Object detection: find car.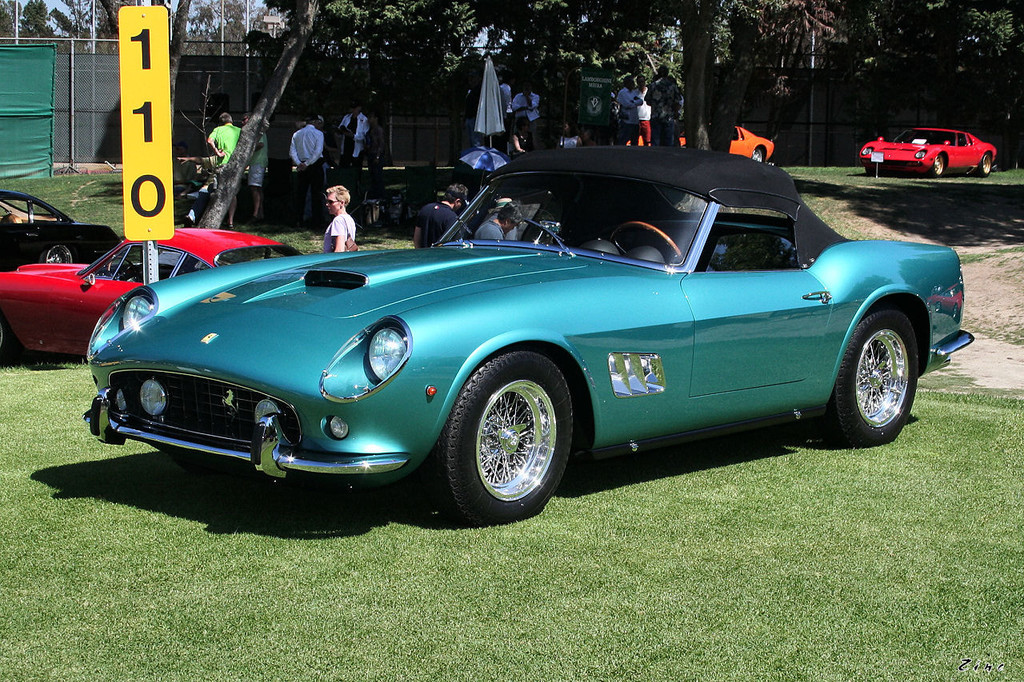
pyautogui.locateOnScreen(86, 165, 934, 515).
